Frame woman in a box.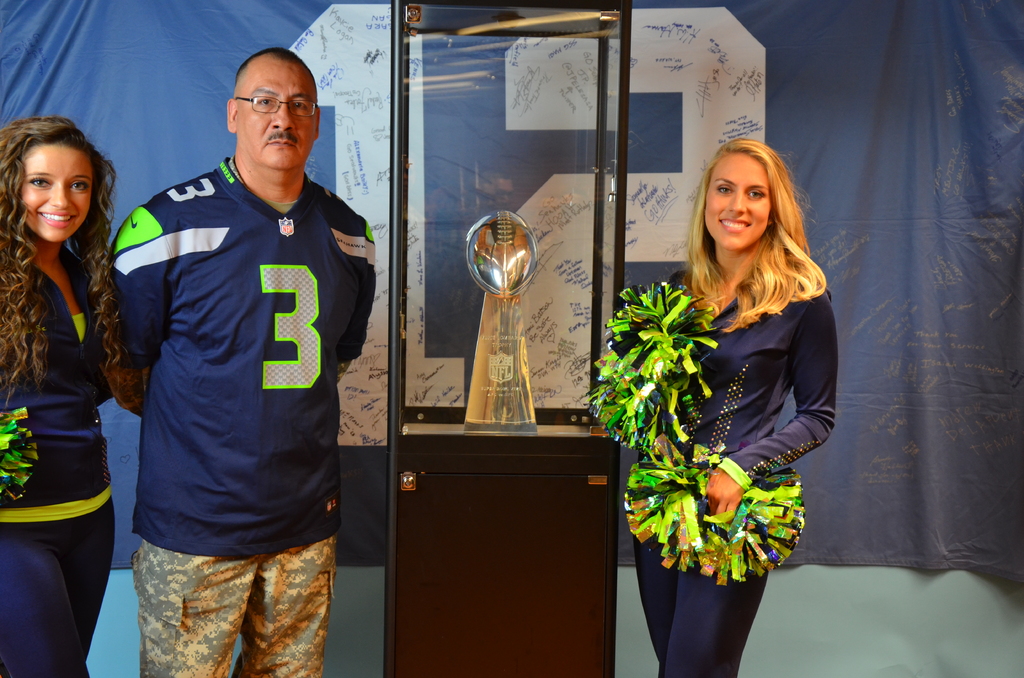
0, 113, 141, 677.
